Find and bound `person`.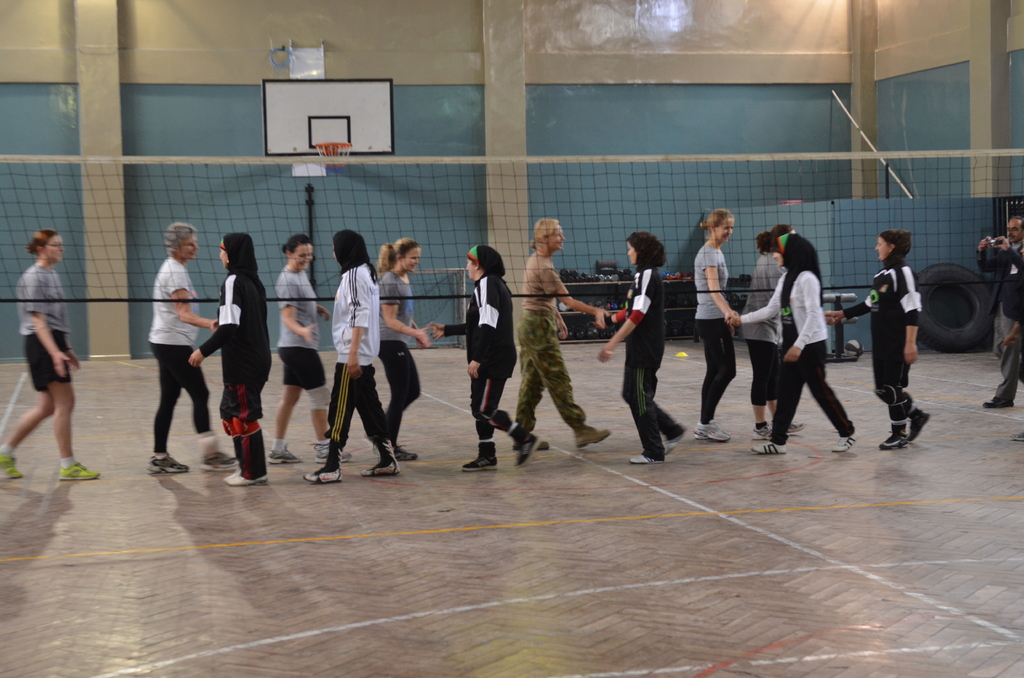
Bound: (x1=971, y1=218, x2=1023, y2=407).
